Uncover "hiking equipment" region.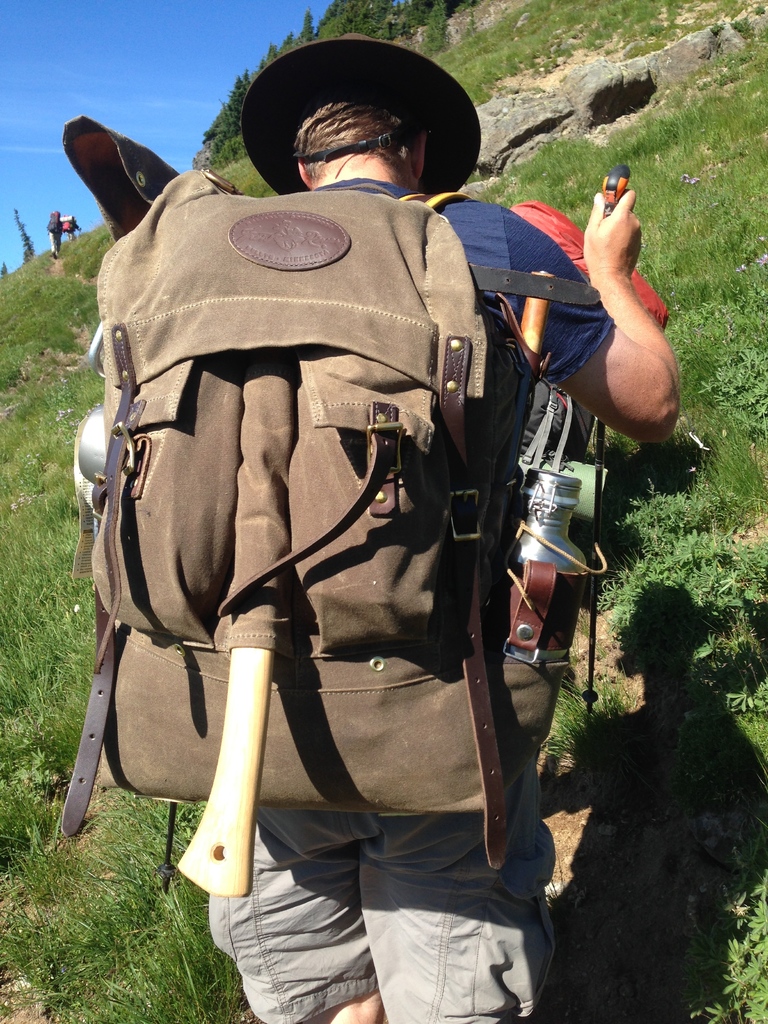
Uncovered: [585, 162, 636, 722].
